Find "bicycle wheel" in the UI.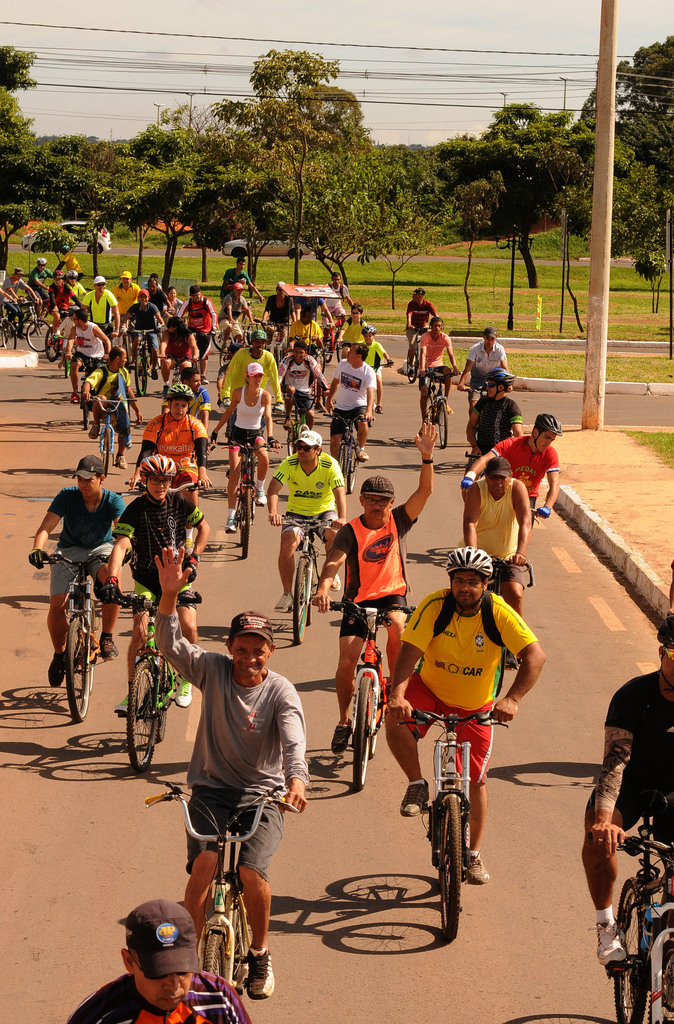
UI element at <bbox>197, 929, 222, 979</bbox>.
